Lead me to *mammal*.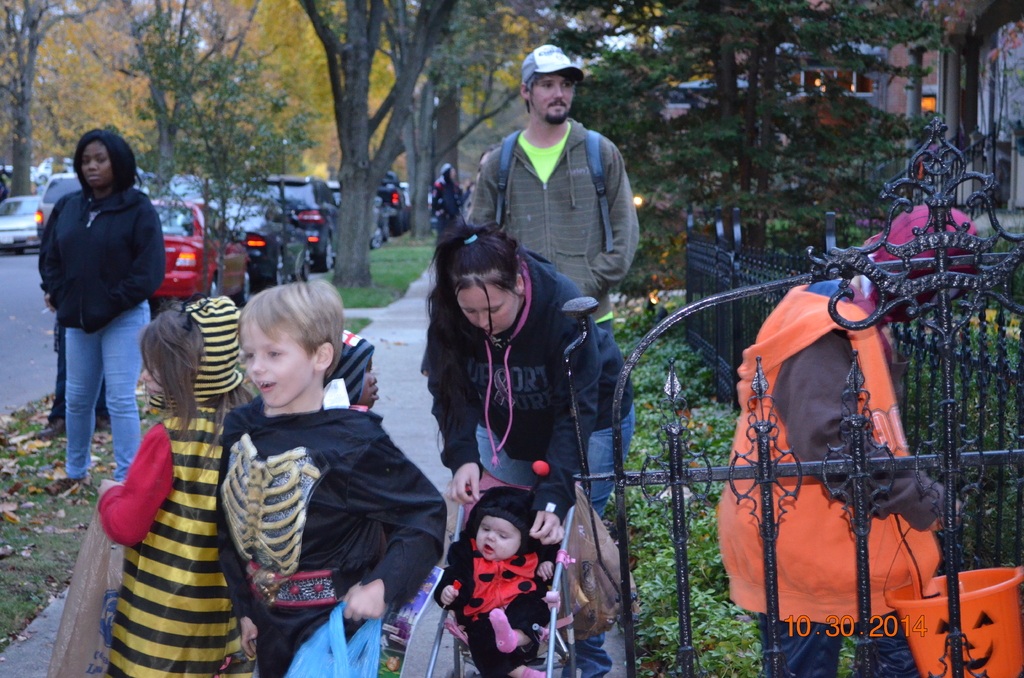
Lead to [x1=93, y1=289, x2=242, y2=677].
